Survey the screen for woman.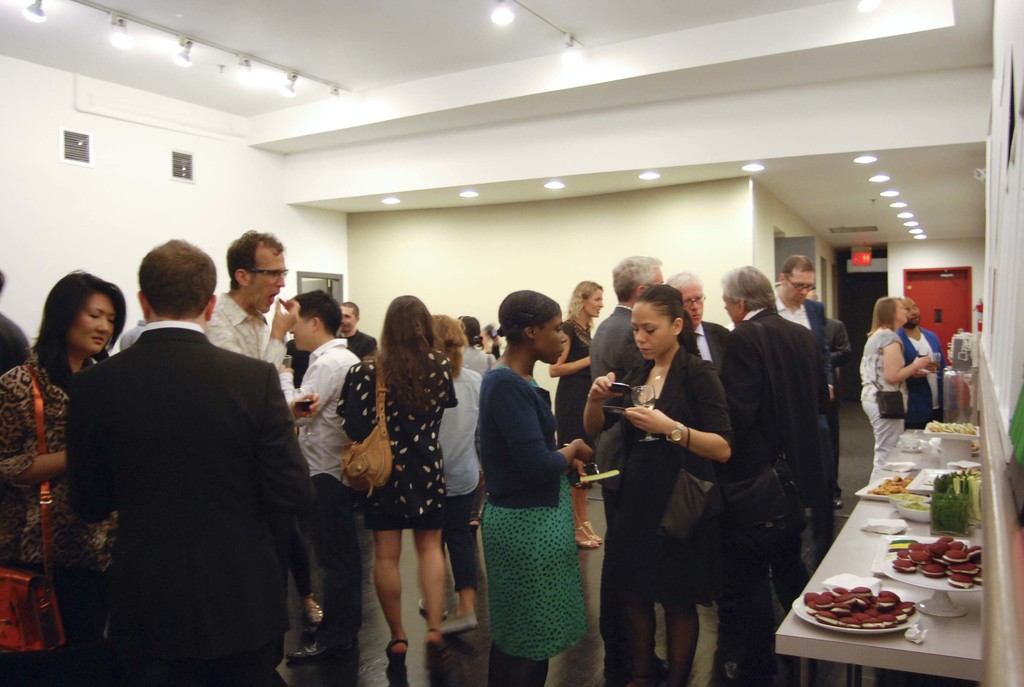
Survey found: pyautogui.locateOnScreen(596, 280, 733, 686).
